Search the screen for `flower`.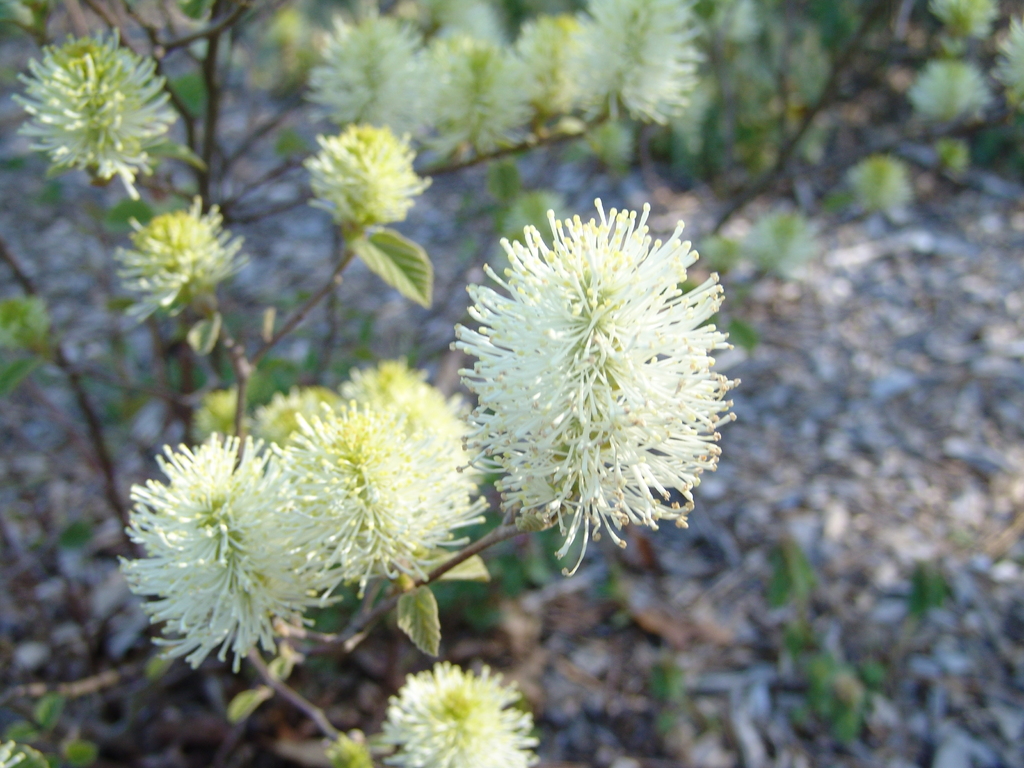
Found at bbox=(298, 6, 435, 115).
